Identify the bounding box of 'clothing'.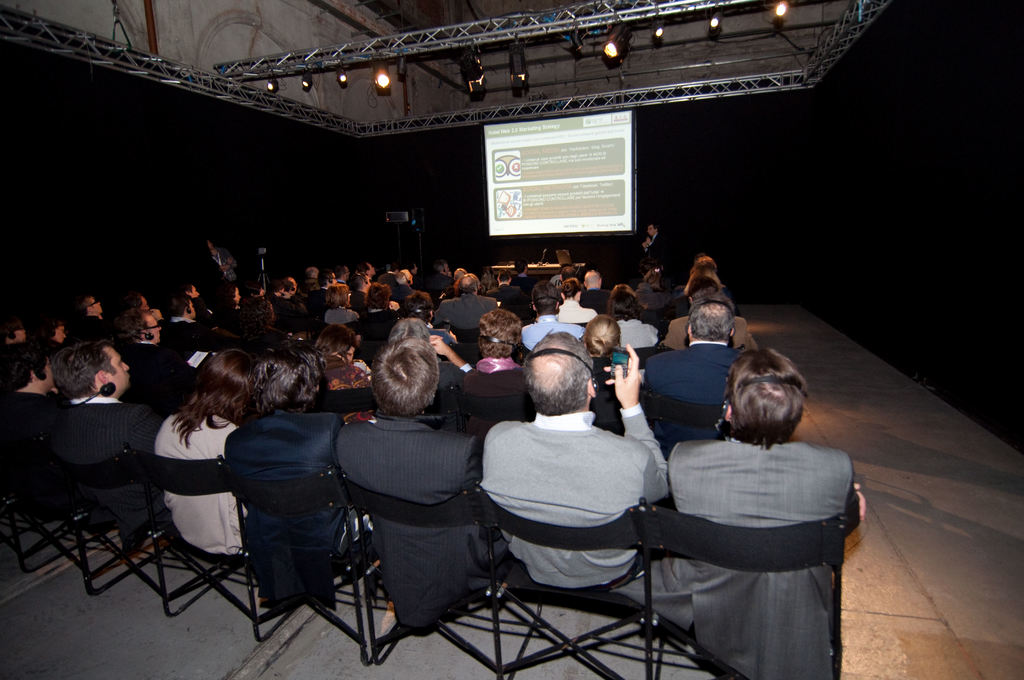
464 353 529 439.
